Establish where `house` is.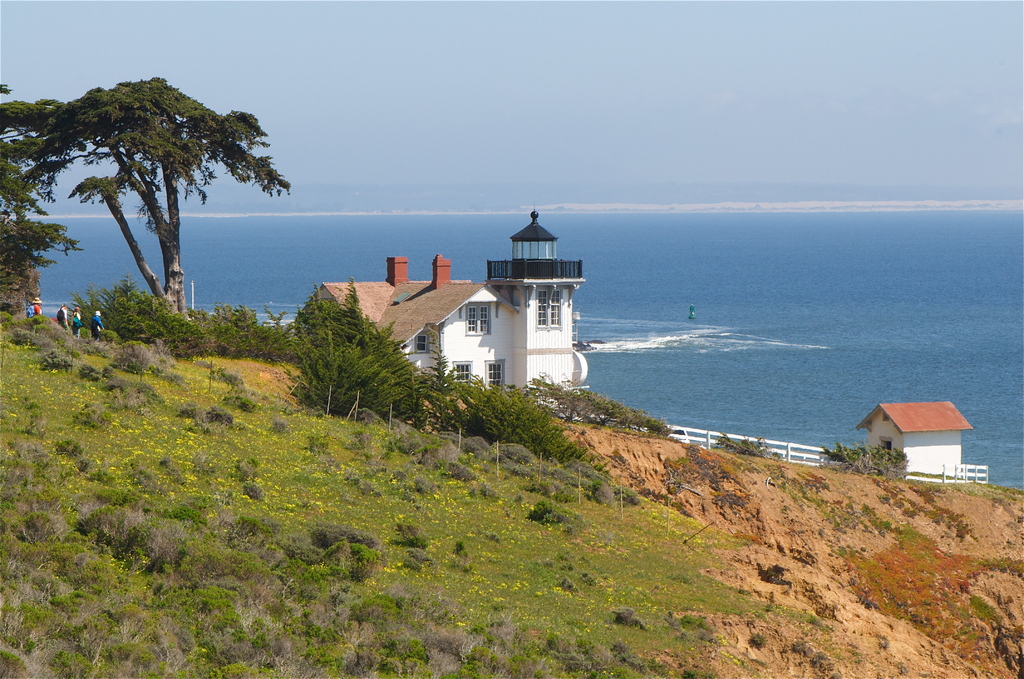
Established at (290, 204, 584, 420).
